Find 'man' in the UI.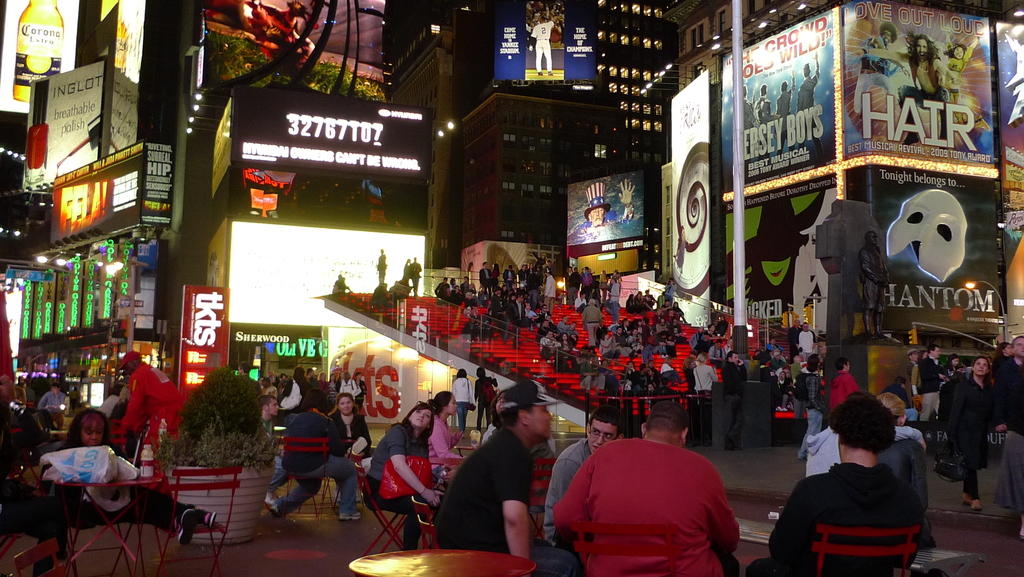
UI element at BBox(794, 50, 821, 166).
